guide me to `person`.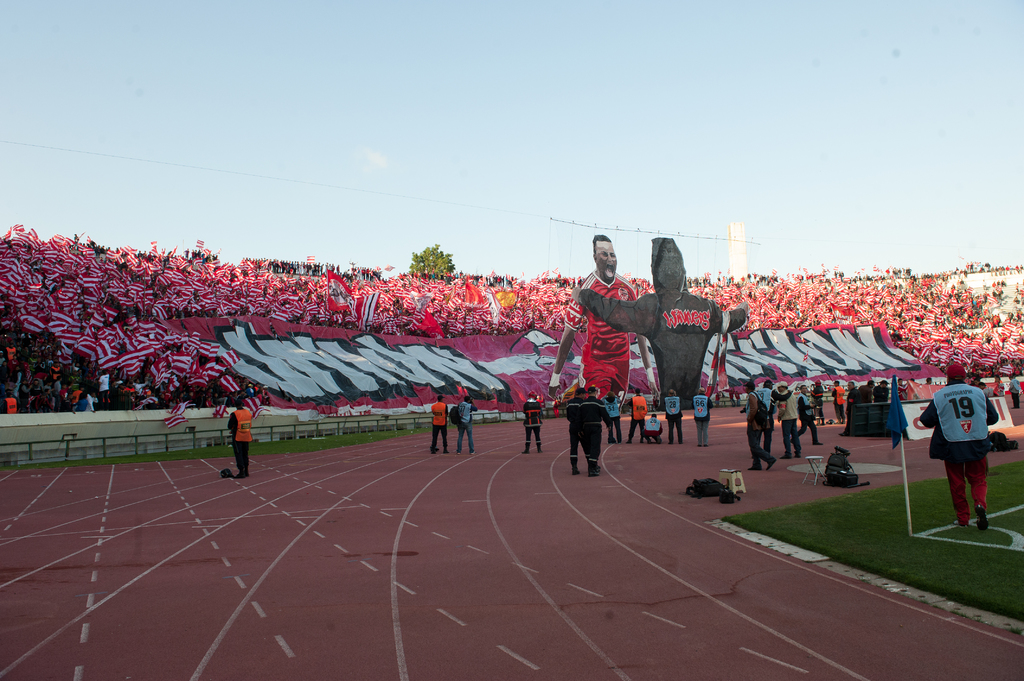
Guidance: 225:393:253:476.
